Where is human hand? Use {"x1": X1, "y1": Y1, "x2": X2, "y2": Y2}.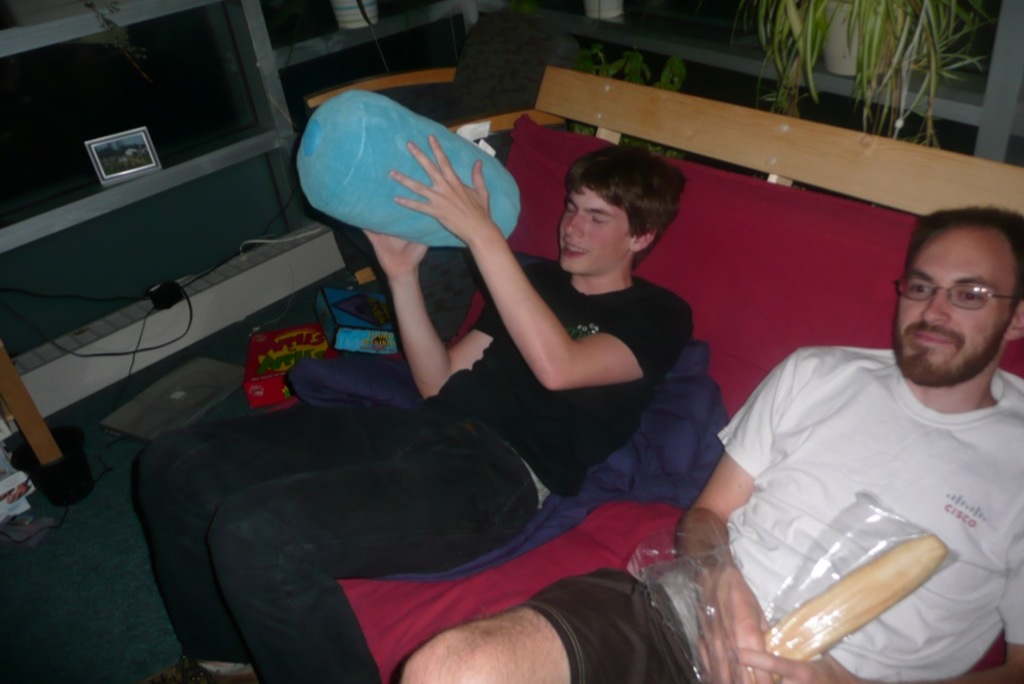
{"x1": 737, "y1": 645, "x2": 867, "y2": 683}.
